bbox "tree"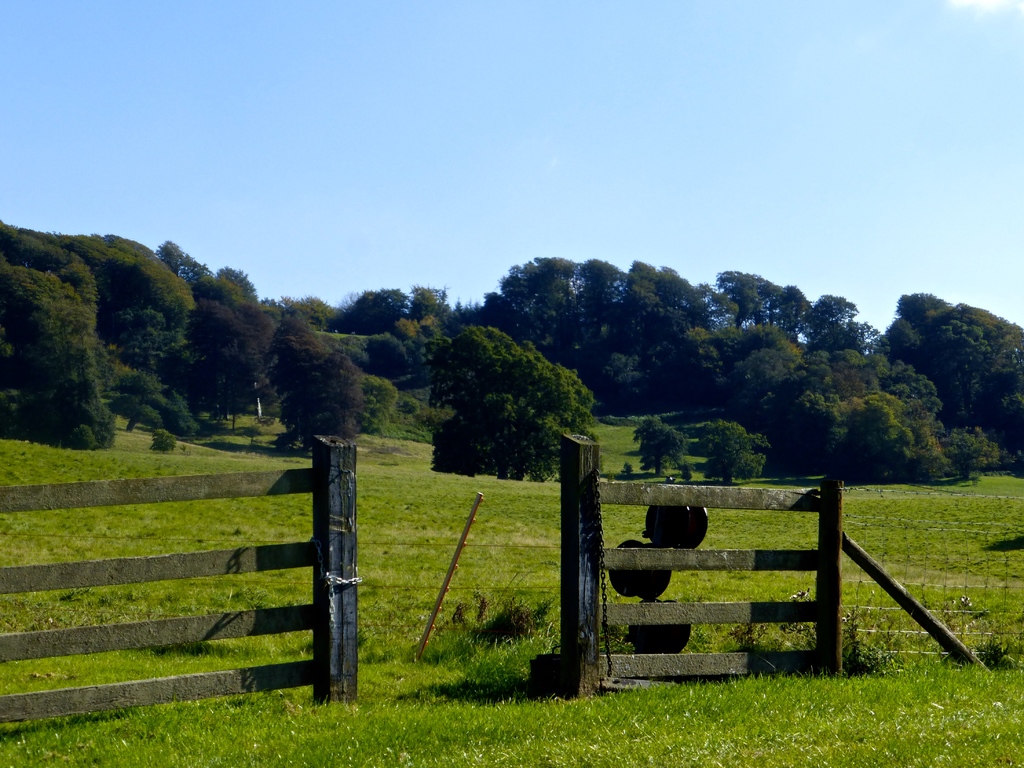
x1=710, y1=268, x2=819, y2=332
